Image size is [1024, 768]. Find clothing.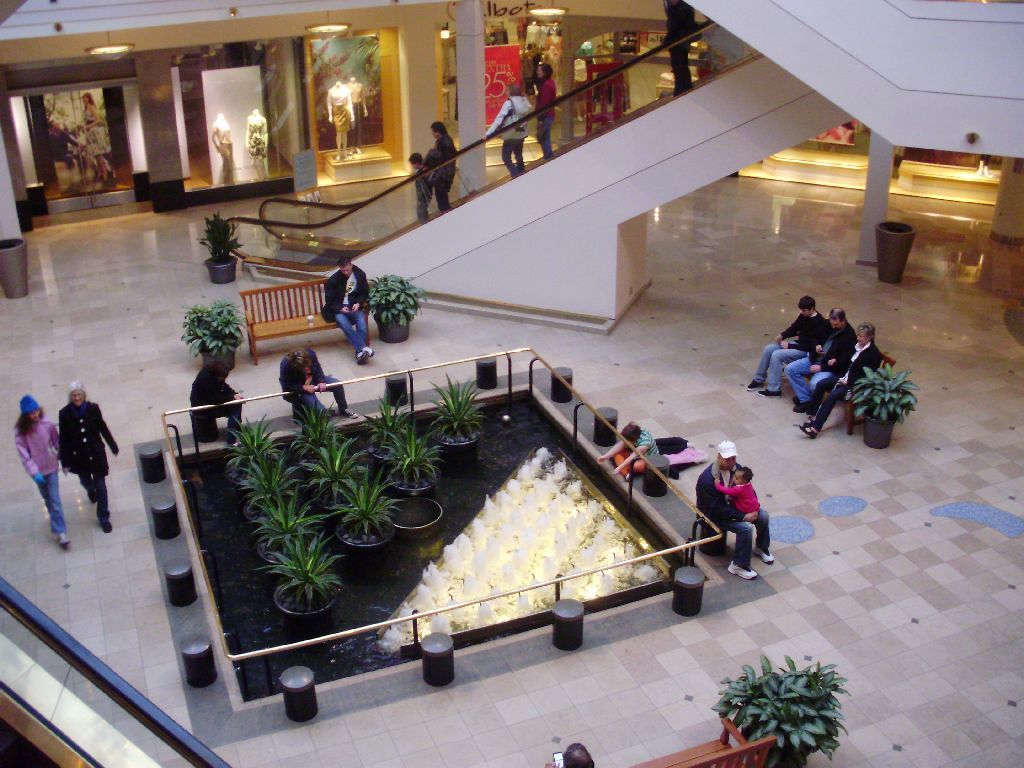
278/349/349/419.
